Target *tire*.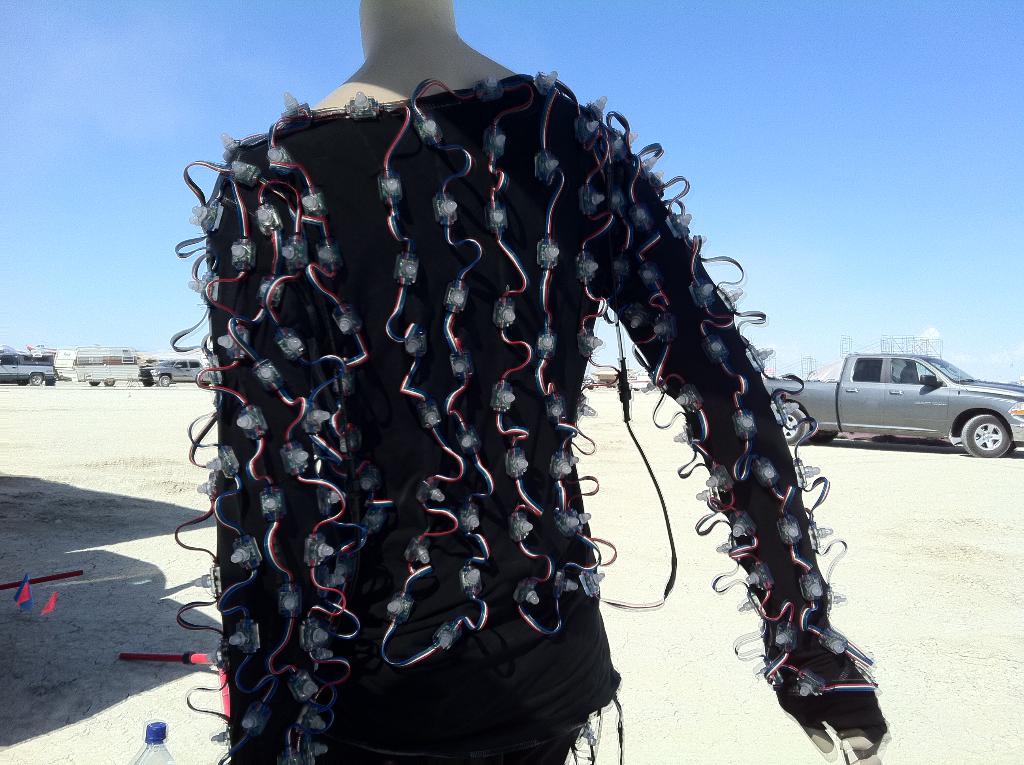
Target region: [159, 374, 169, 388].
